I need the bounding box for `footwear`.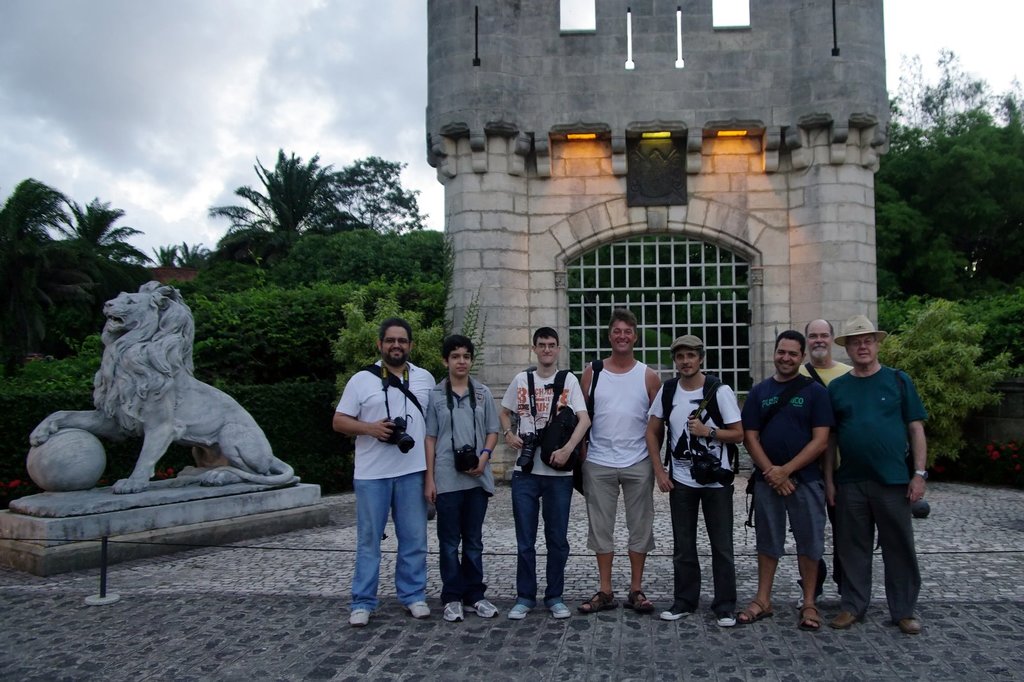
Here it is: x1=666, y1=605, x2=694, y2=619.
